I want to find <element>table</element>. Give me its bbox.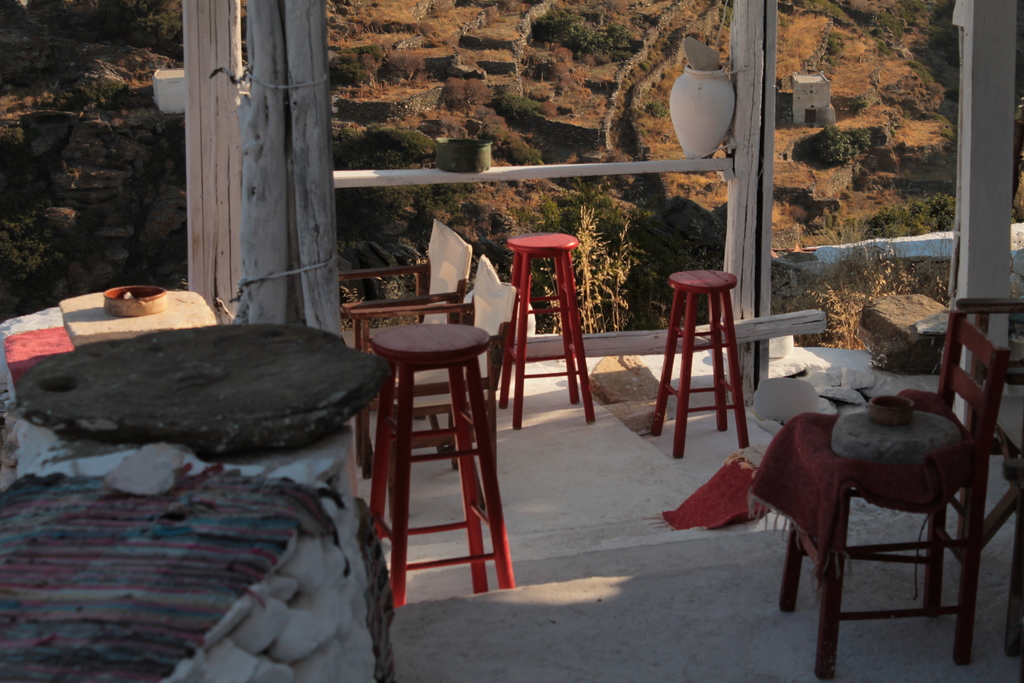
<region>504, 230, 598, 427</region>.
